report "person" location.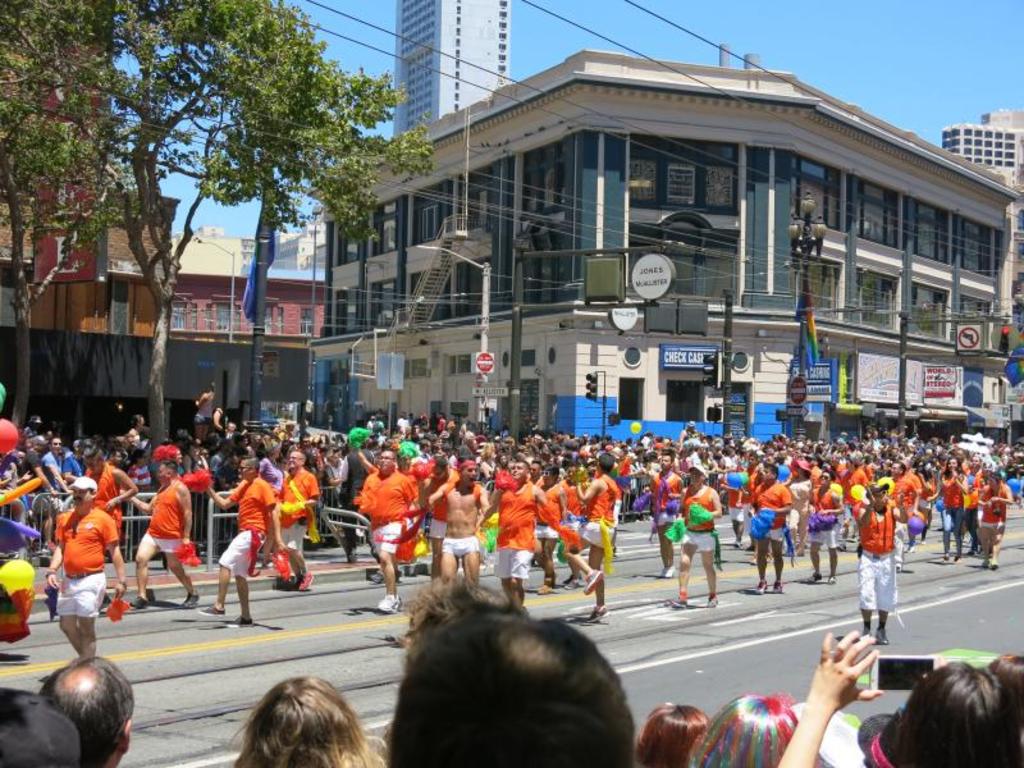
Report: <region>123, 448, 202, 611</region>.
